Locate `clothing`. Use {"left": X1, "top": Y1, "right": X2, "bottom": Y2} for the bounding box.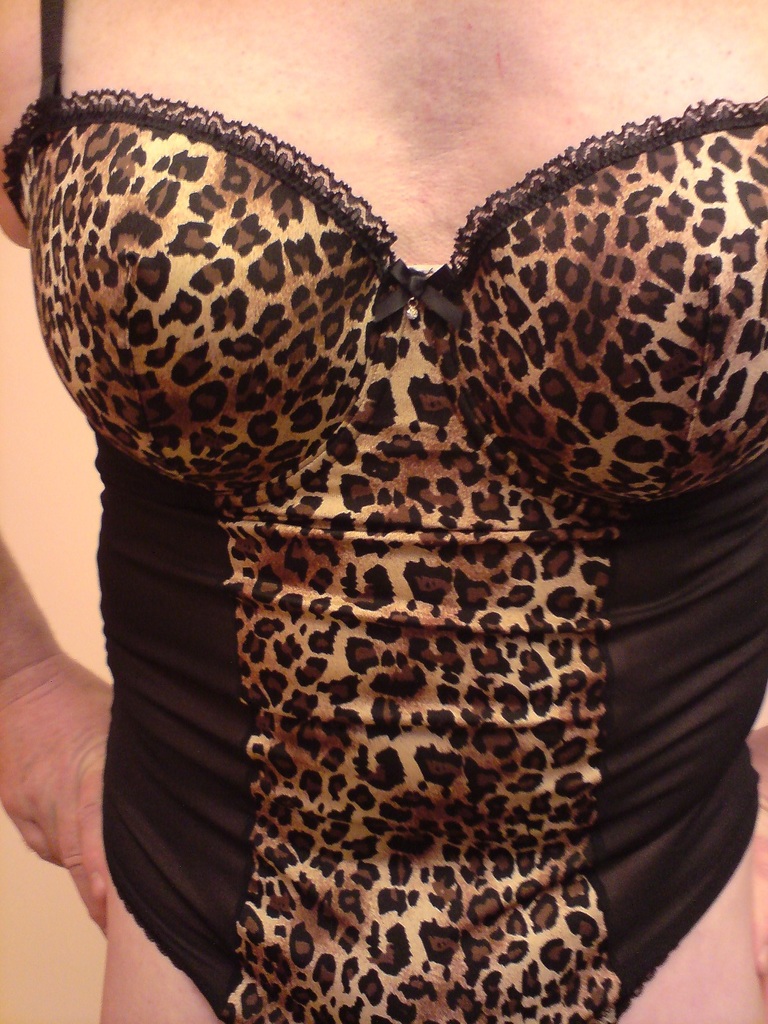
{"left": 0, "top": 93, "right": 767, "bottom": 1023}.
